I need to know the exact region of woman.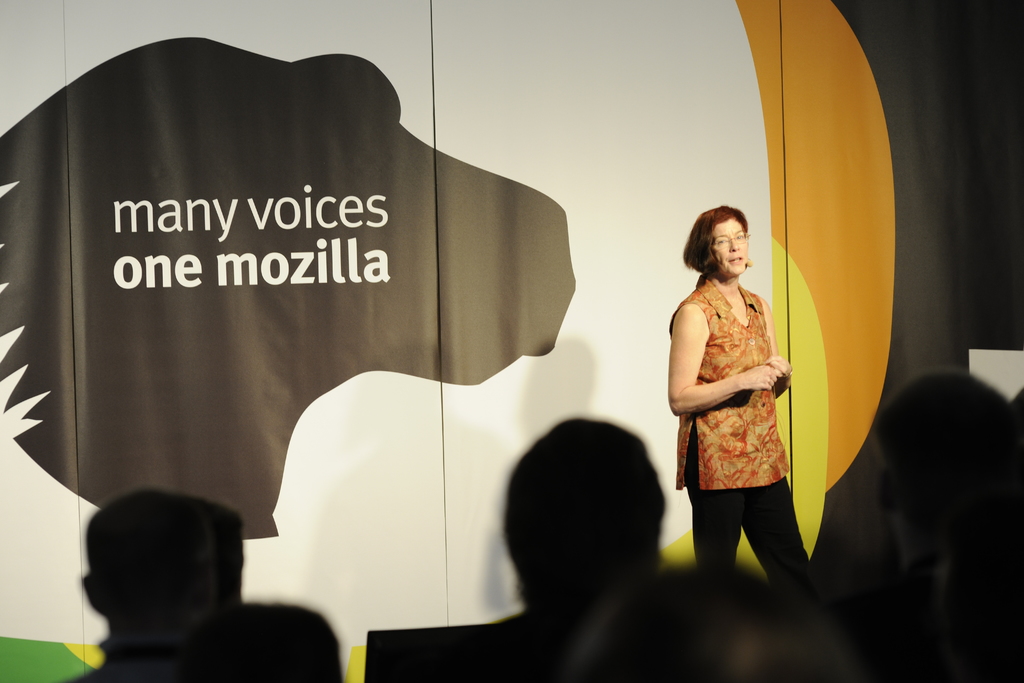
Region: <box>666,201,810,580</box>.
